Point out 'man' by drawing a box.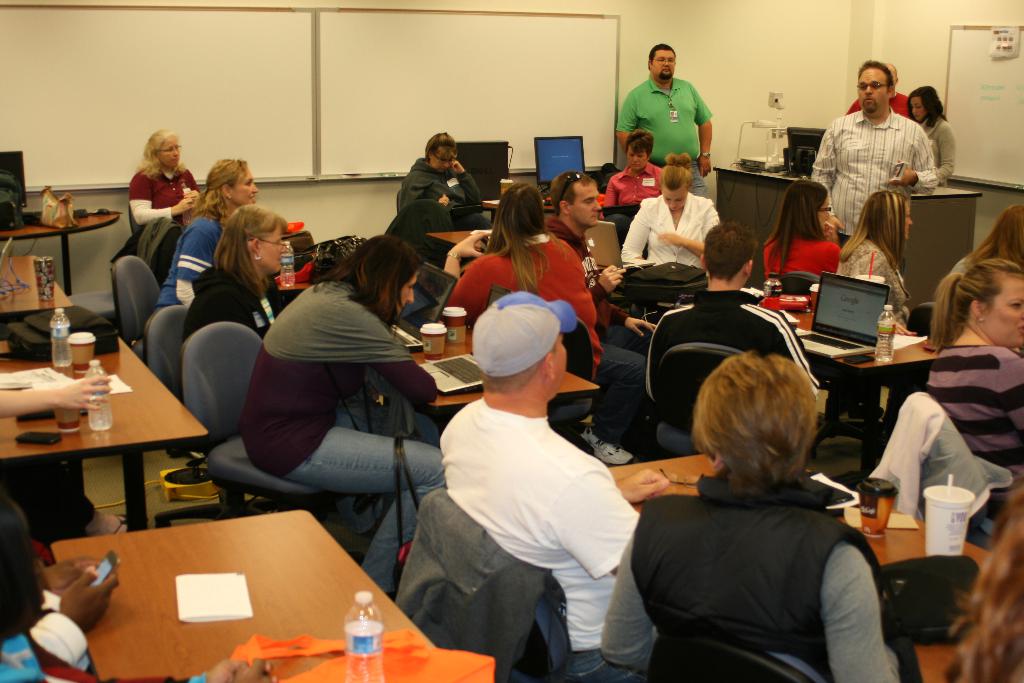
BBox(540, 168, 657, 468).
